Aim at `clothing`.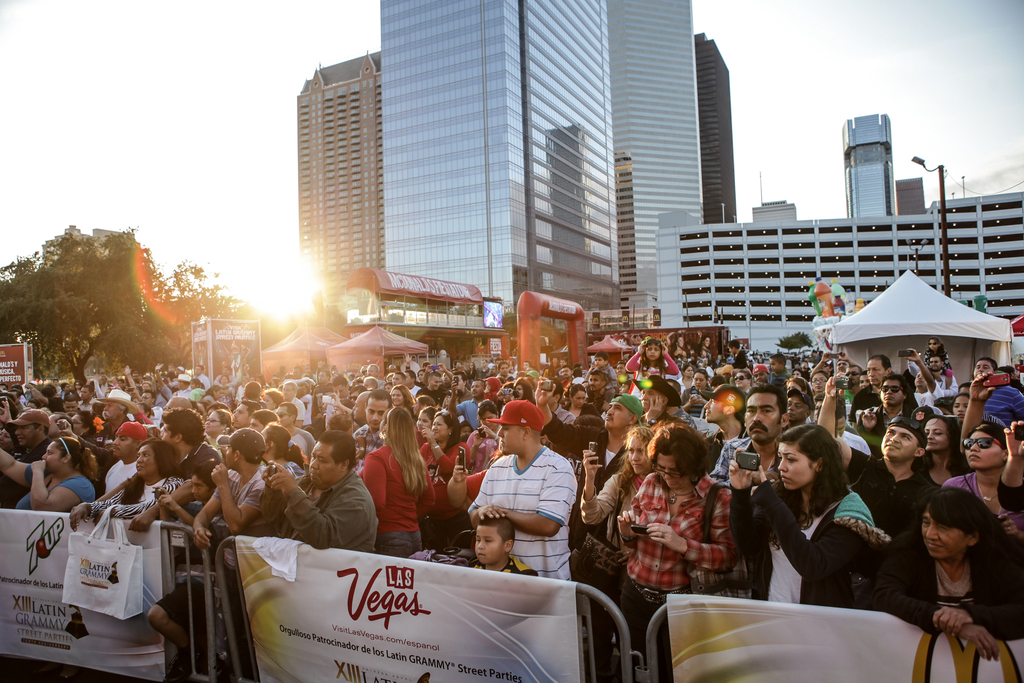
Aimed at 266, 468, 371, 557.
